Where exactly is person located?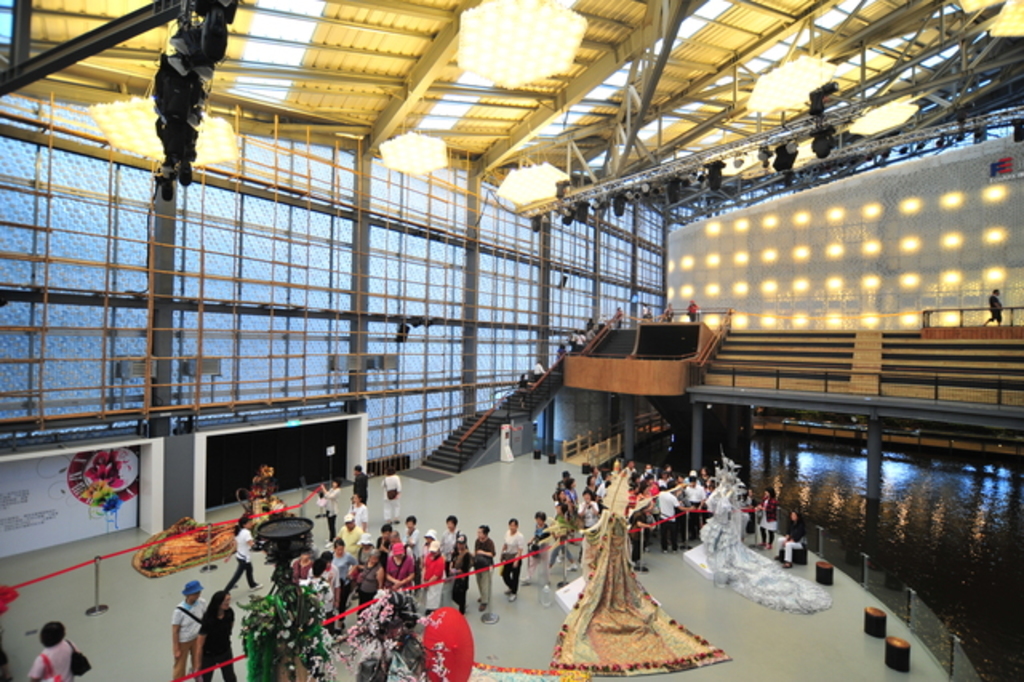
Its bounding box is rect(536, 354, 557, 383).
